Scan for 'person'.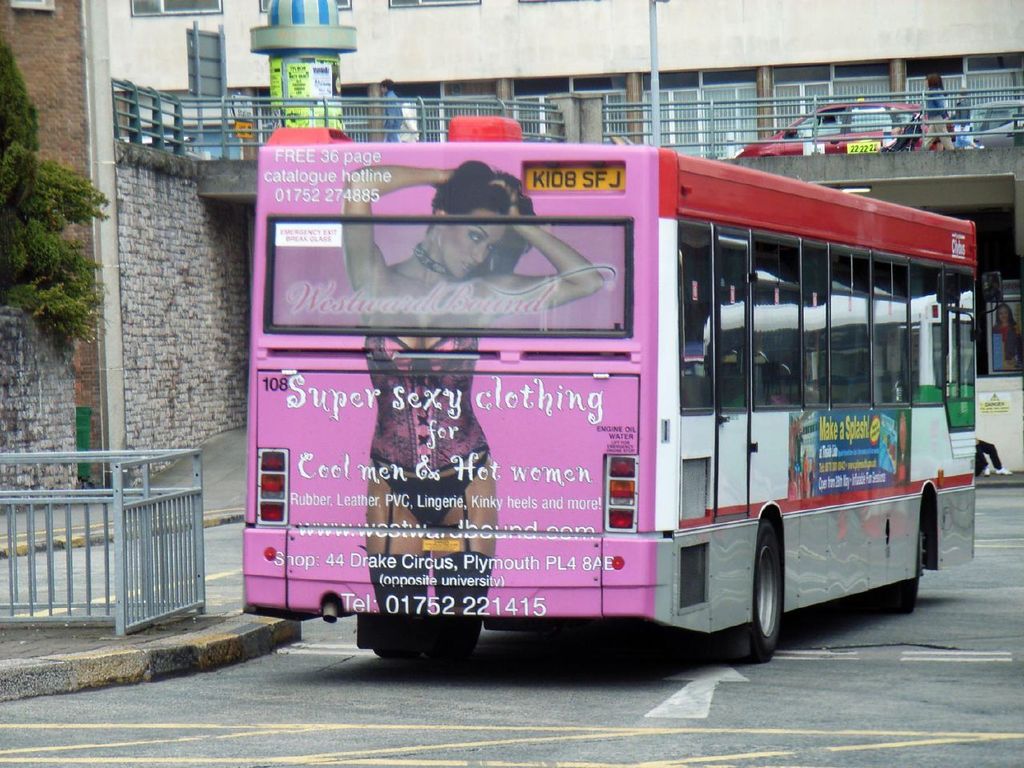
Scan result: Rect(915, 62, 953, 154).
